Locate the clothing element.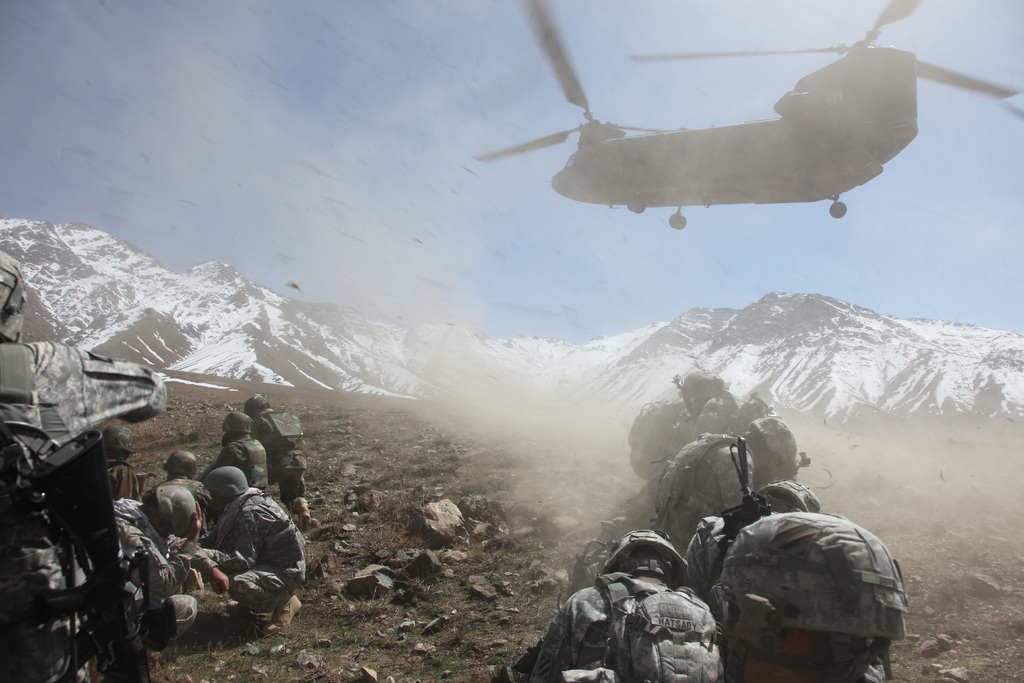
Element bbox: Rect(247, 411, 308, 504).
